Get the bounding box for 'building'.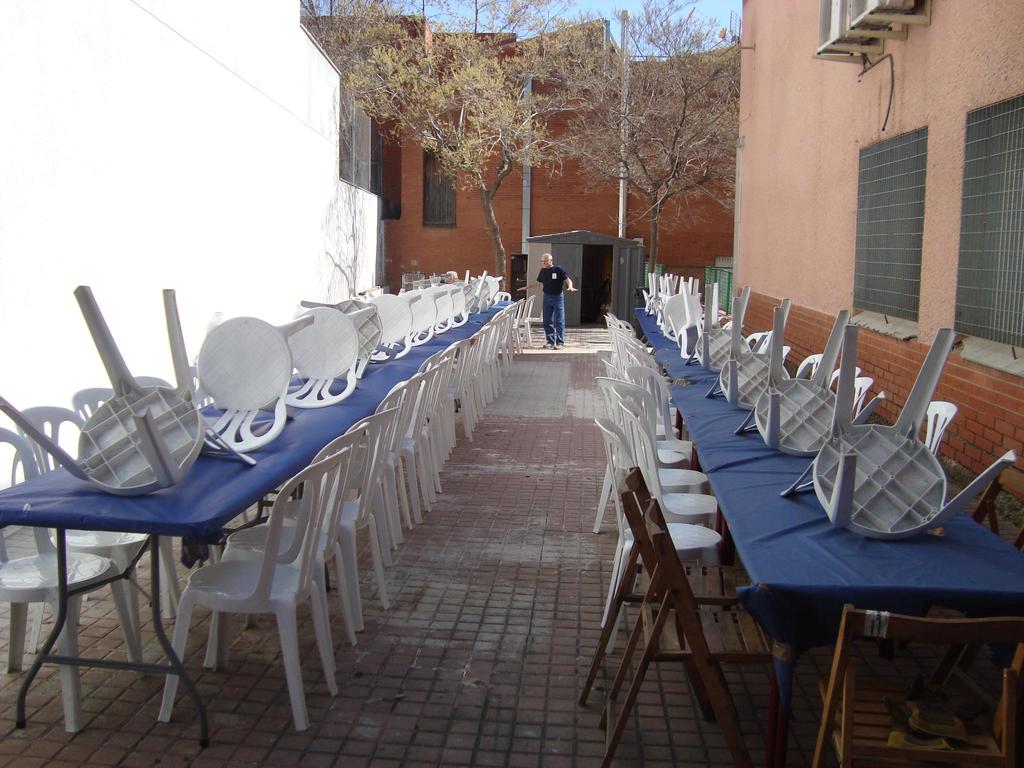
Rect(703, 0, 1023, 713).
